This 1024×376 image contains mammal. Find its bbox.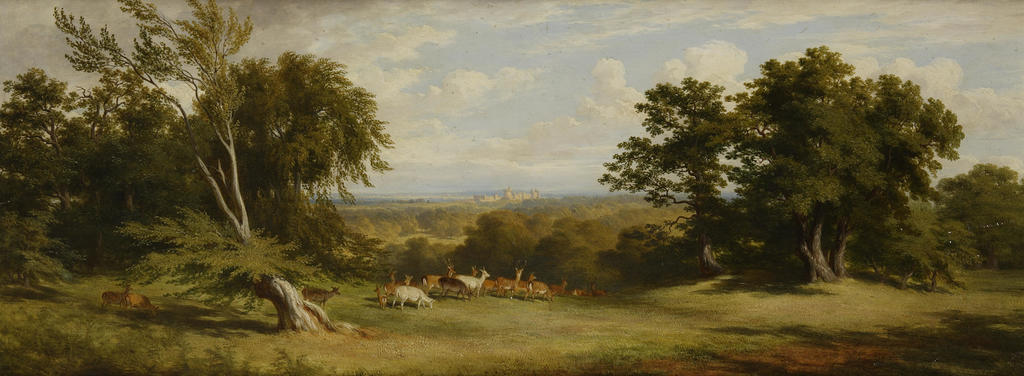
crop(99, 281, 130, 310).
